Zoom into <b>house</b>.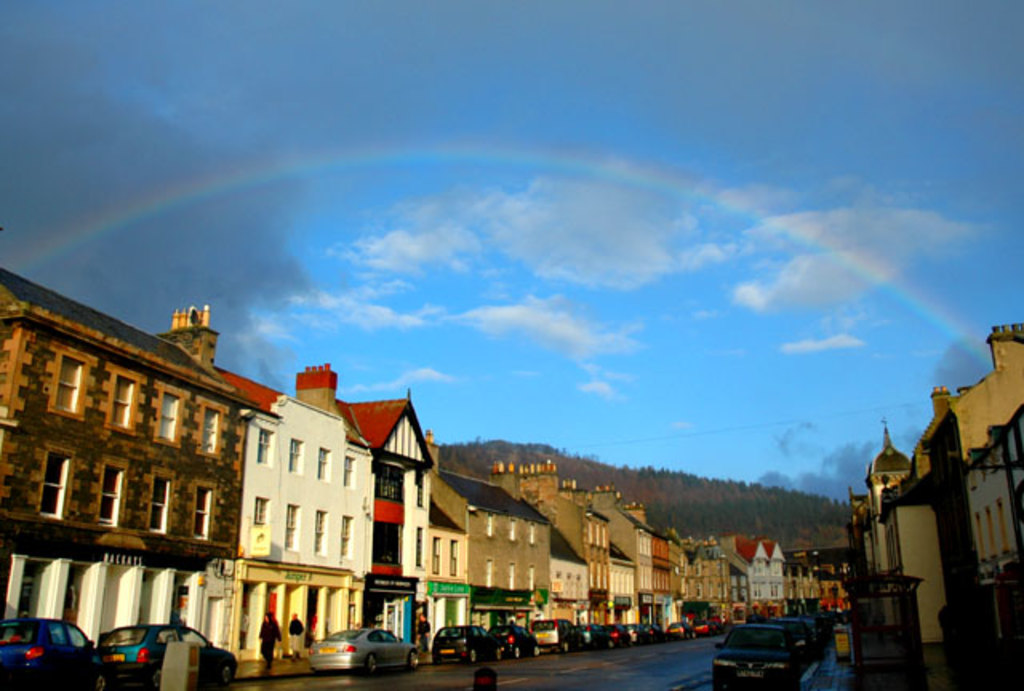
Zoom target: [left=2, top=310, right=274, bottom=638].
